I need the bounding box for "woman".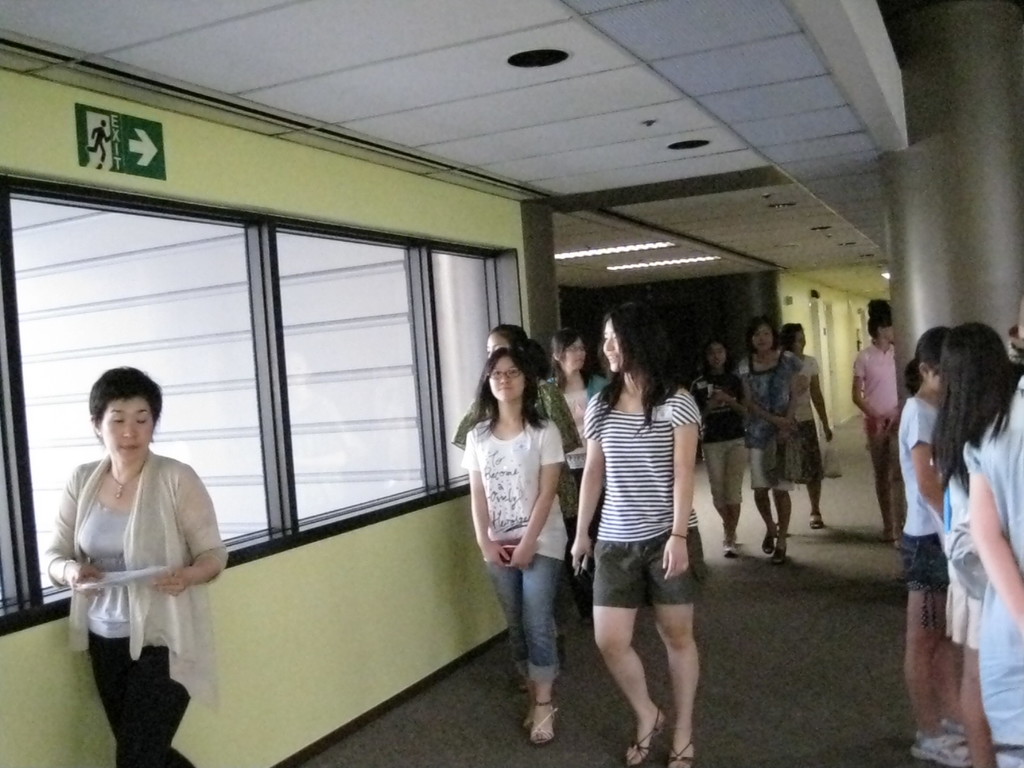
Here it is: l=691, t=338, r=748, b=559.
